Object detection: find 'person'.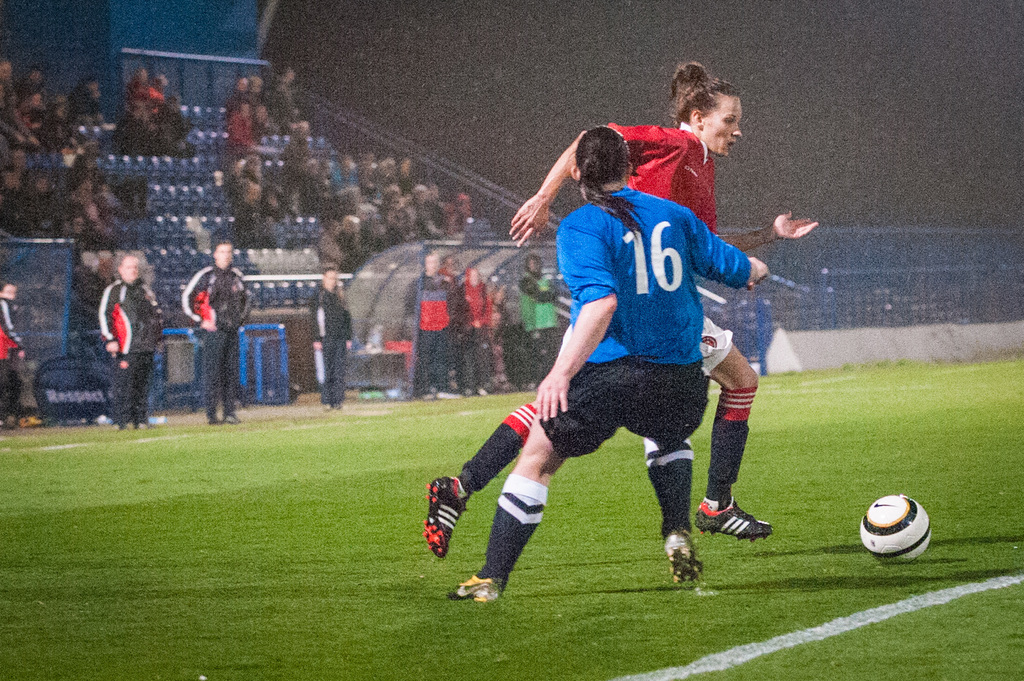
left=428, top=62, right=819, bottom=558.
